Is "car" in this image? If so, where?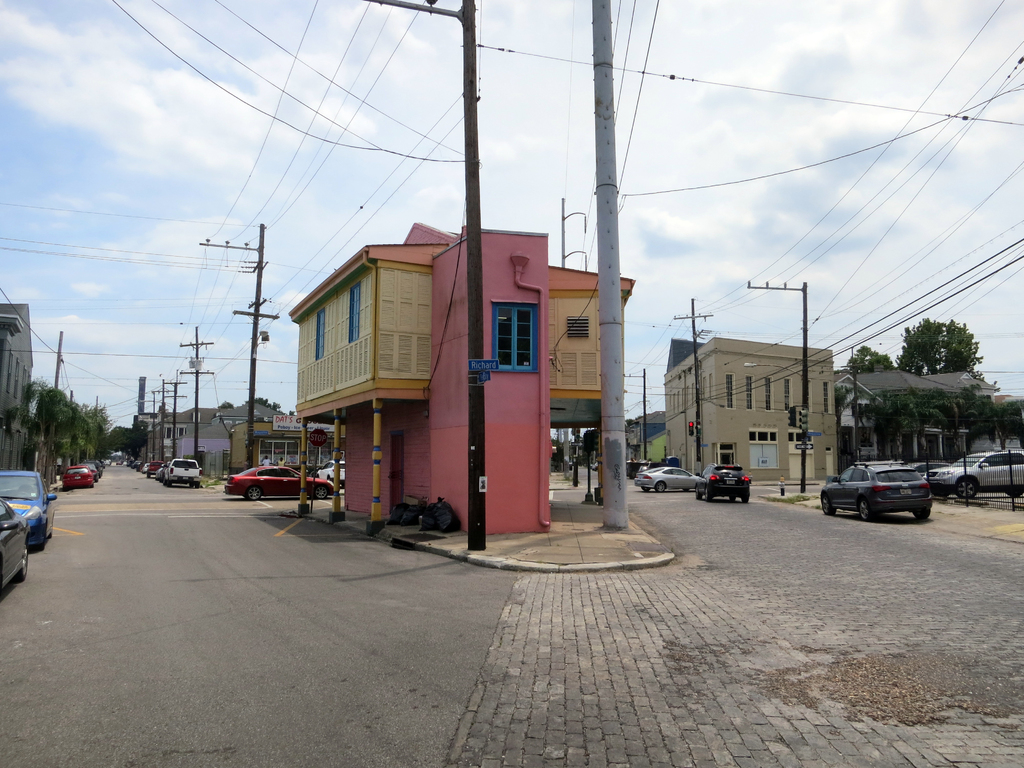
Yes, at pyautogui.locateOnScreen(222, 463, 337, 502).
